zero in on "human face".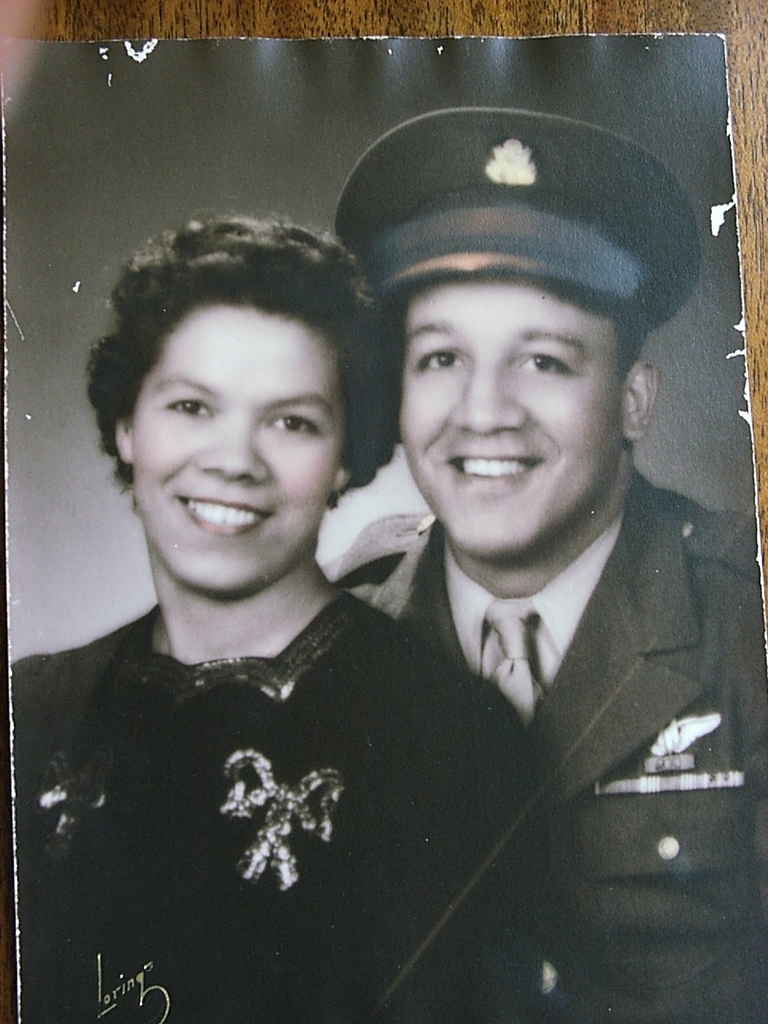
Zeroed in: 395/276/622/556.
